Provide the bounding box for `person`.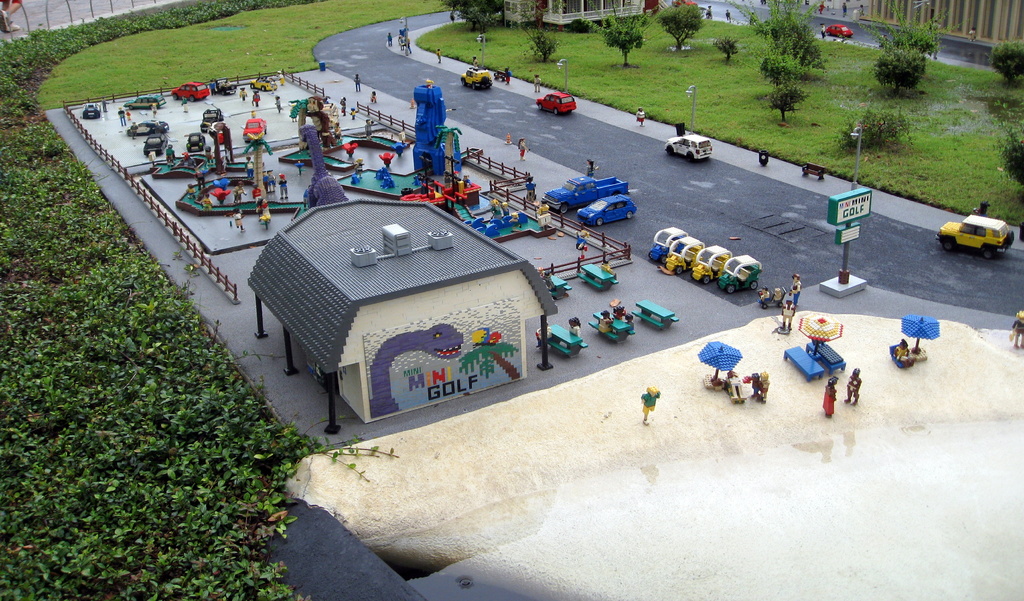
<bbox>633, 104, 644, 122</bbox>.
